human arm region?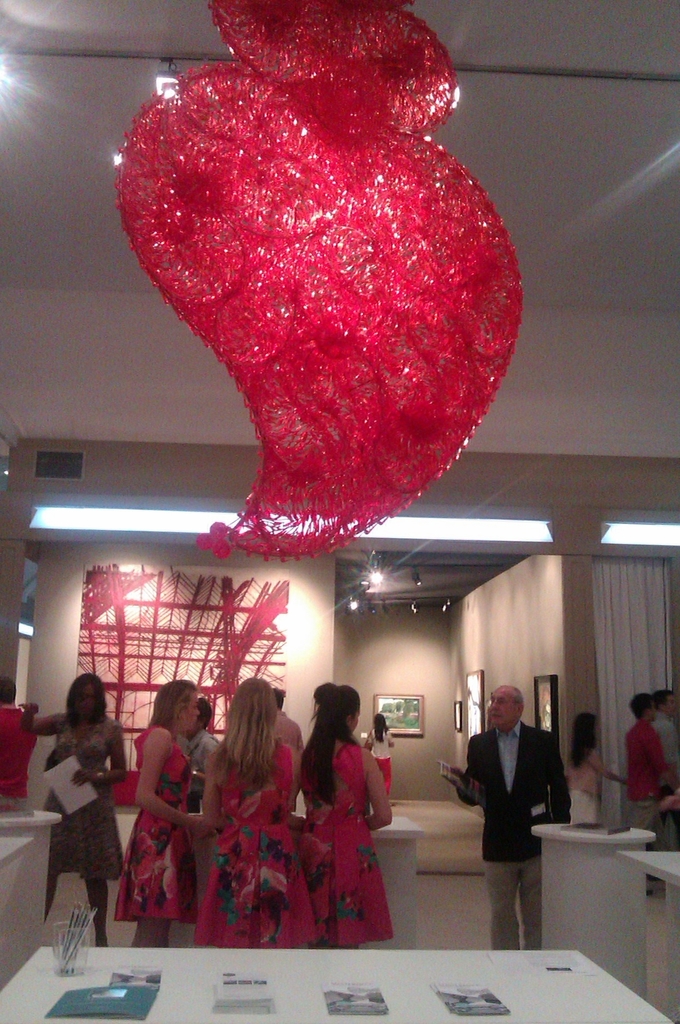
136/723/206/840
